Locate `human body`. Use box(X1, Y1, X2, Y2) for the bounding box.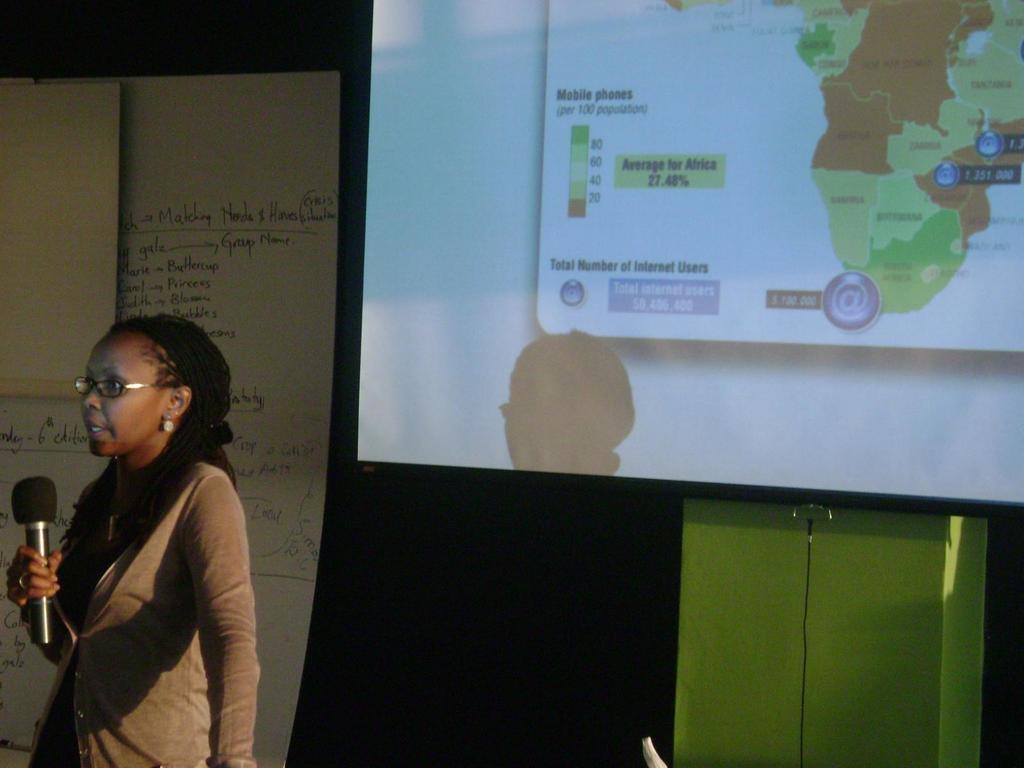
box(7, 451, 260, 767).
